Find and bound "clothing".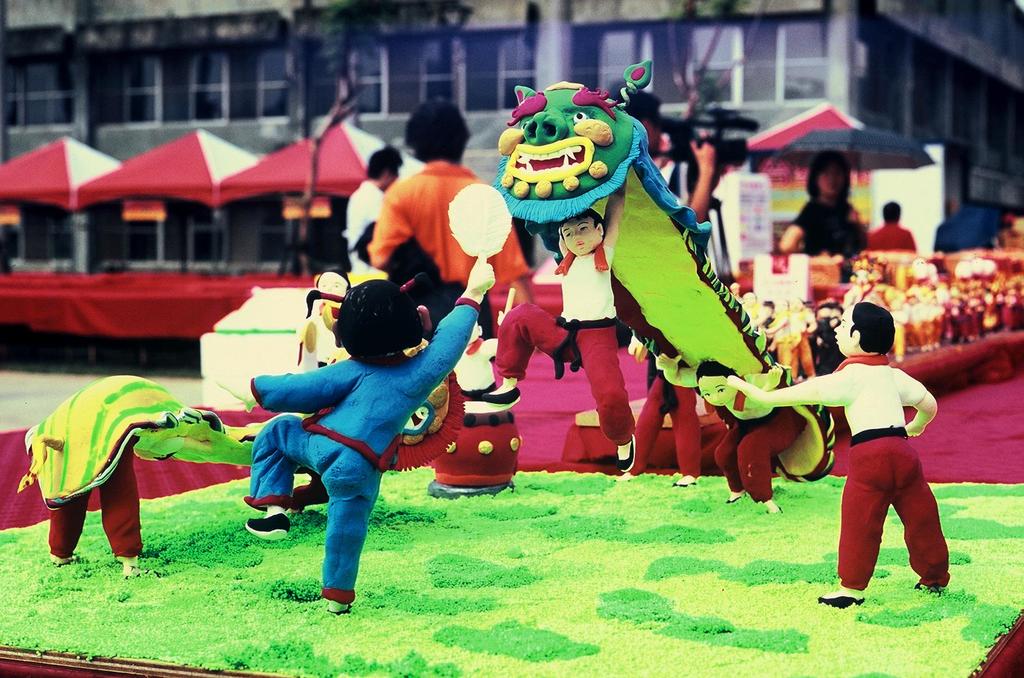
Bound: region(634, 350, 702, 494).
